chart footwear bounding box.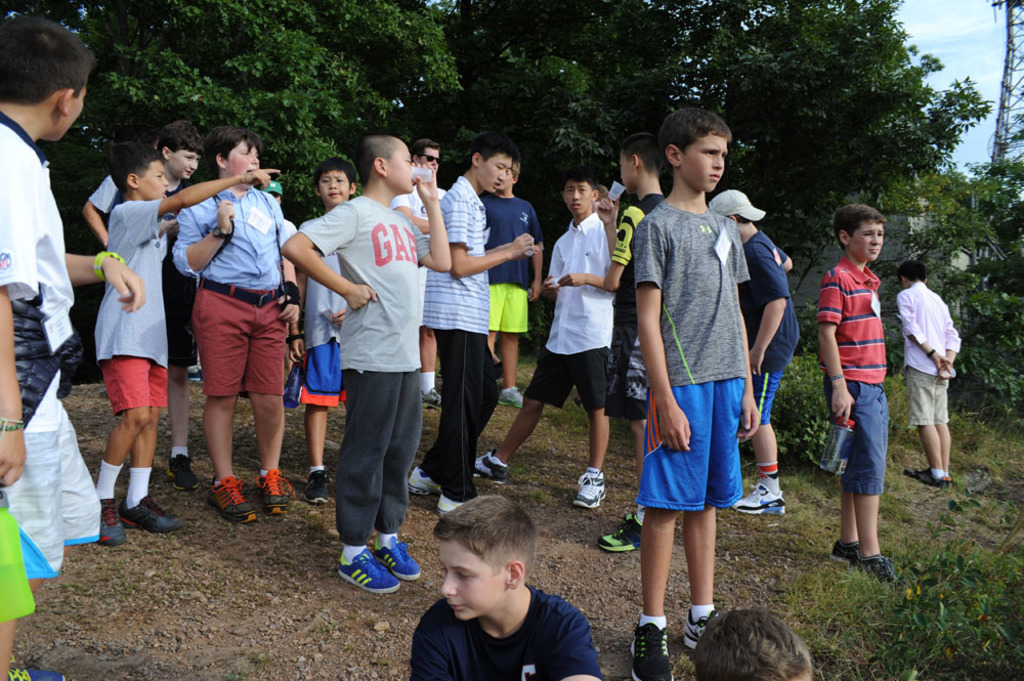
Charted: l=120, t=493, r=182, b=534.
